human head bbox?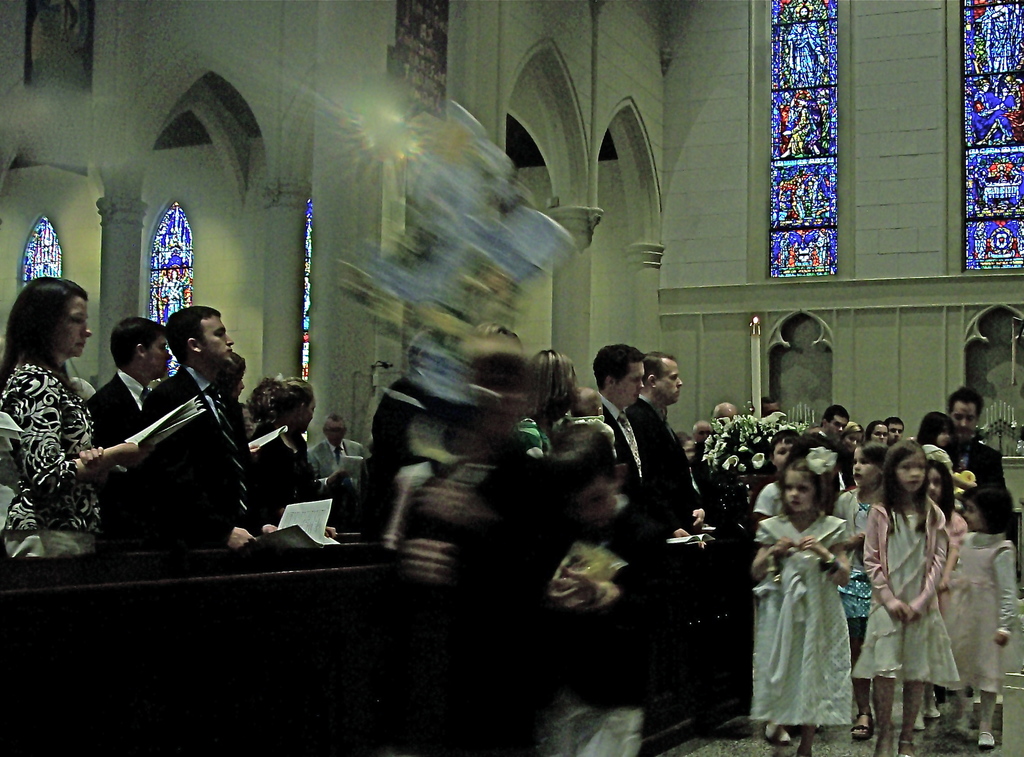
(10,279,79,368)
